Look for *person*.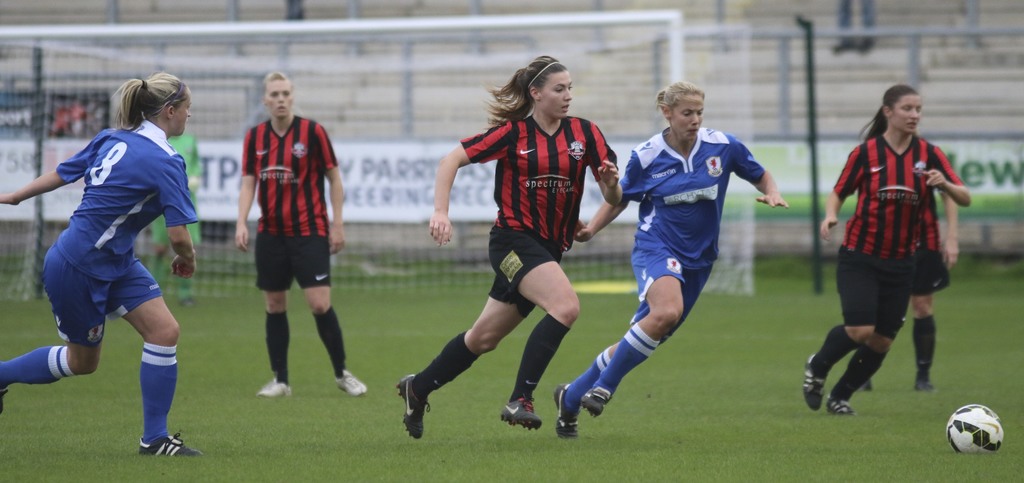
Found: bbox=(396, 53, 623, 441).
